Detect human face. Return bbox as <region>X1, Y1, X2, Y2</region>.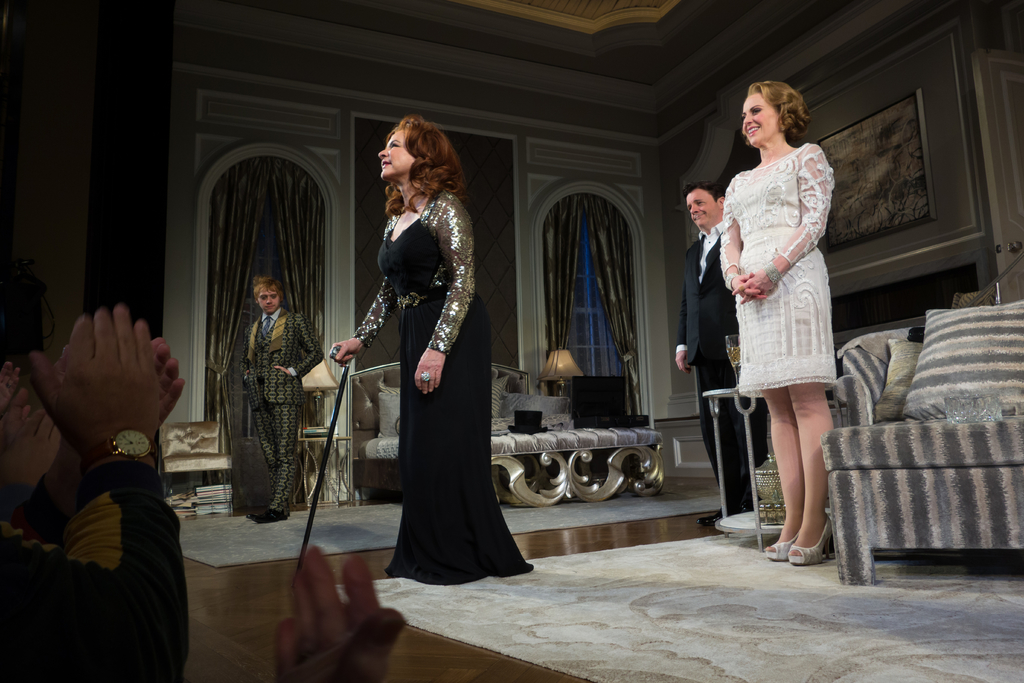
<region>376, 122, 412, 177</region>.
